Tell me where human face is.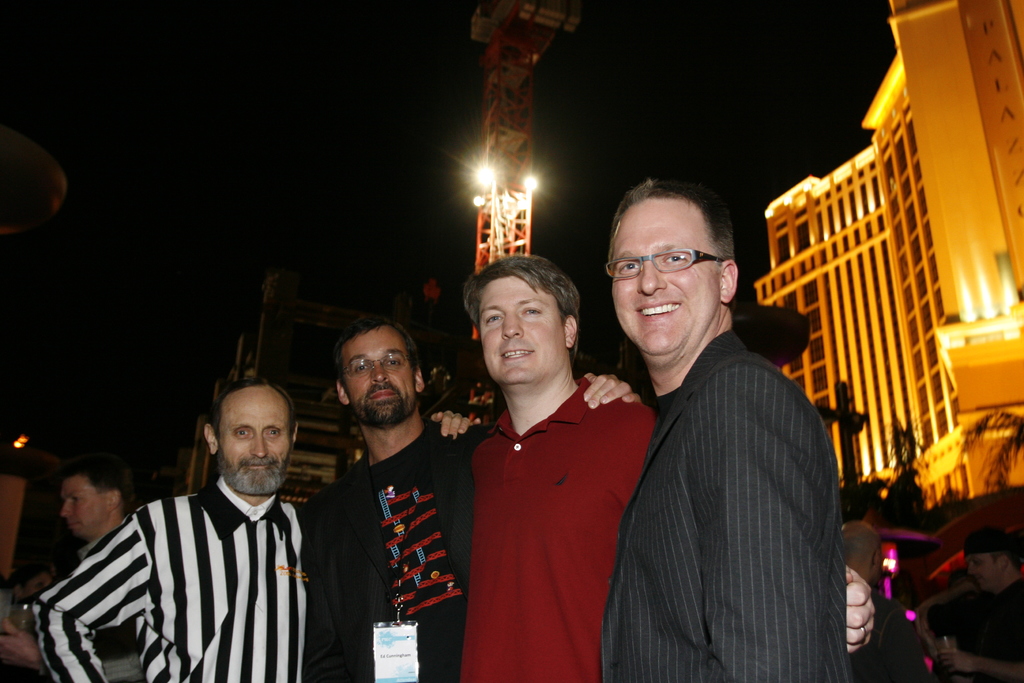
human face is at region(612, 201, 719, 354).
